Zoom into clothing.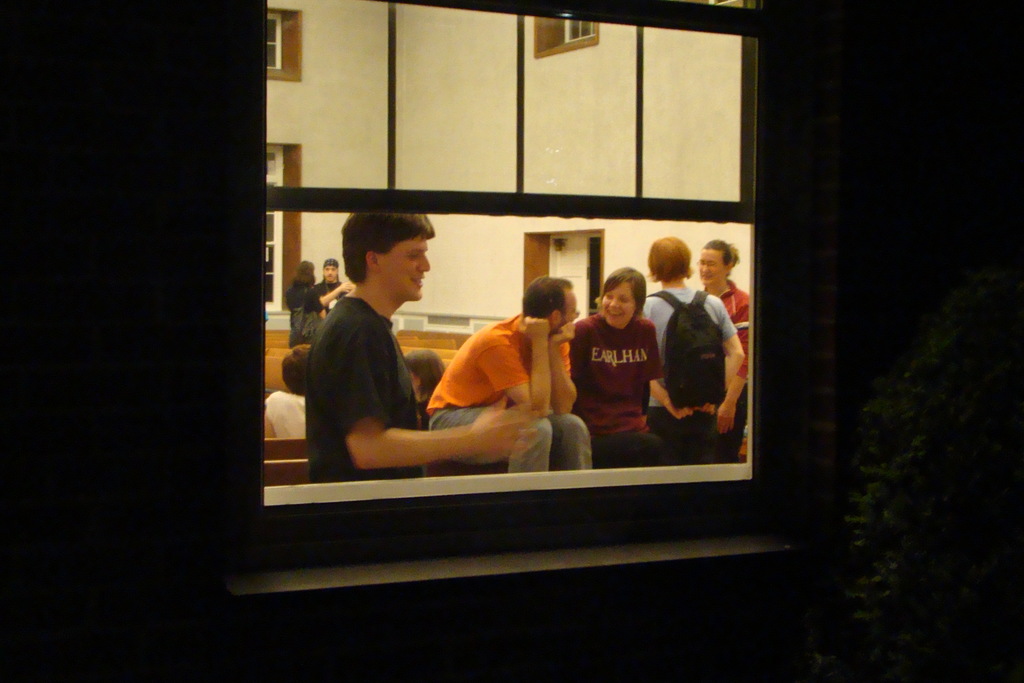
Zoom target: [x1=687, y1=278, x2=751, y2=454].
